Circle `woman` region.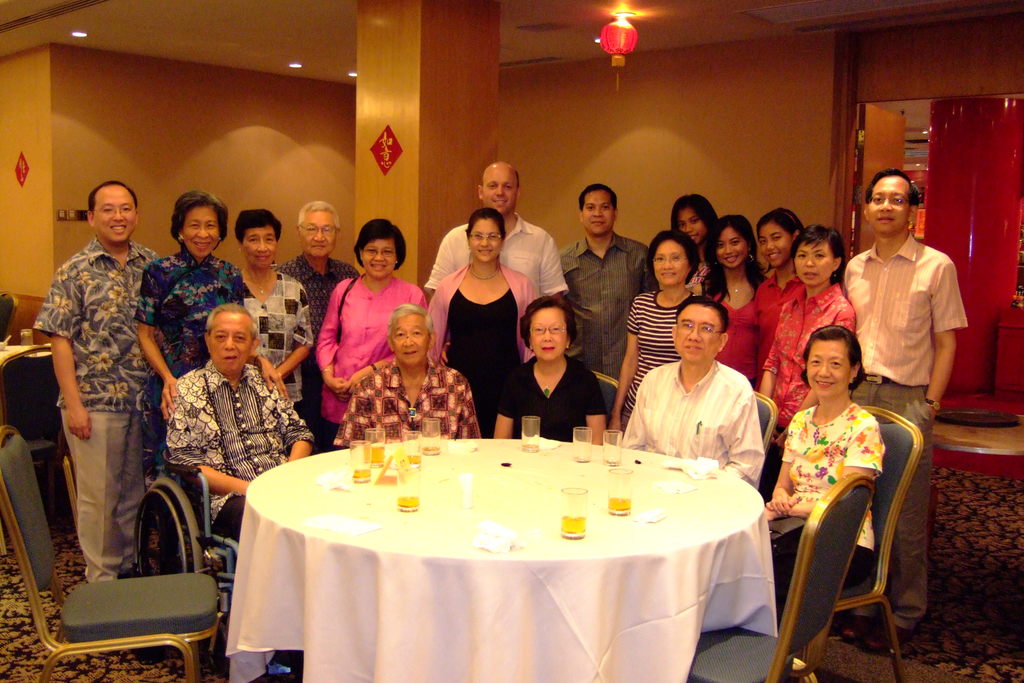
Region: {"left": 753, "top": 327, "right": 885, "bottom": 602}.
